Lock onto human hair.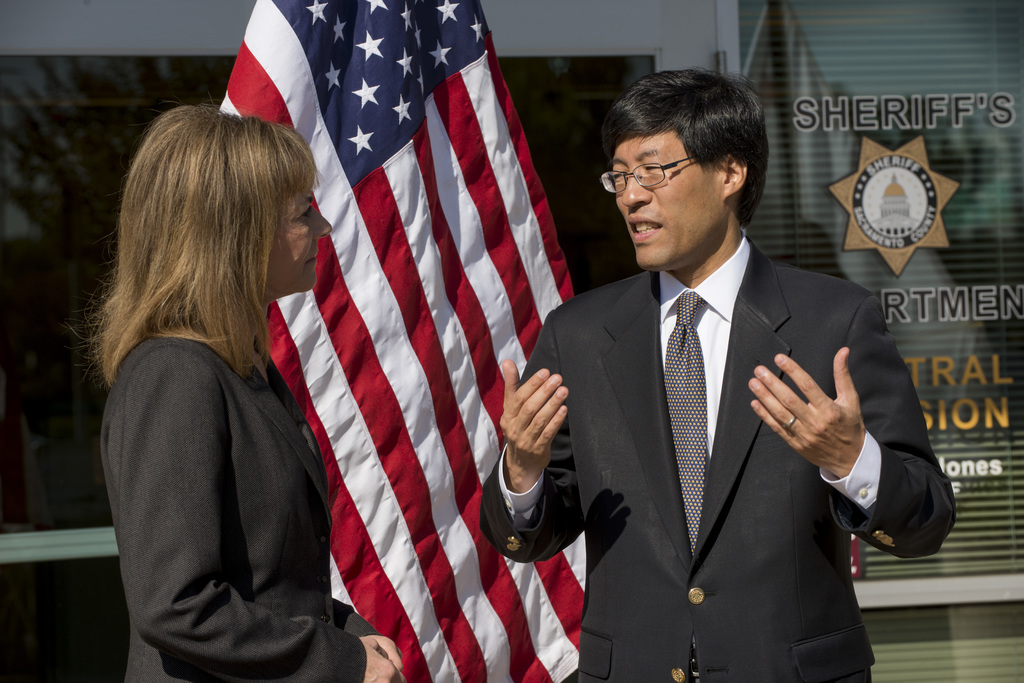
Locked: select_region(600, 67, 767, 230).
